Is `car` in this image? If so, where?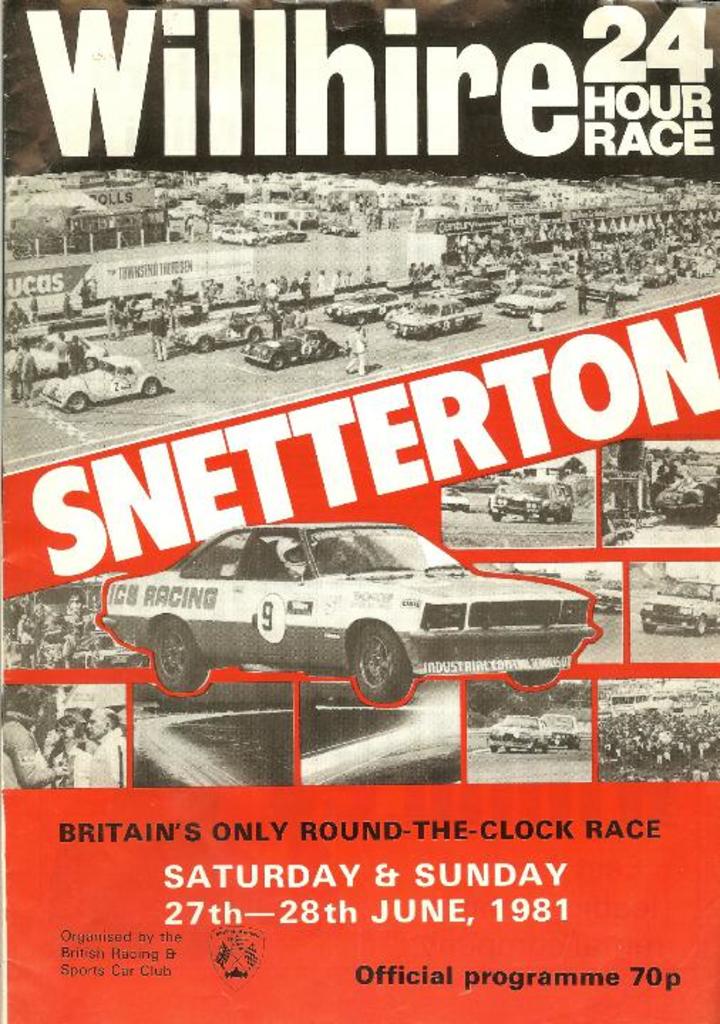
Yes, at 635:579:719:634.
